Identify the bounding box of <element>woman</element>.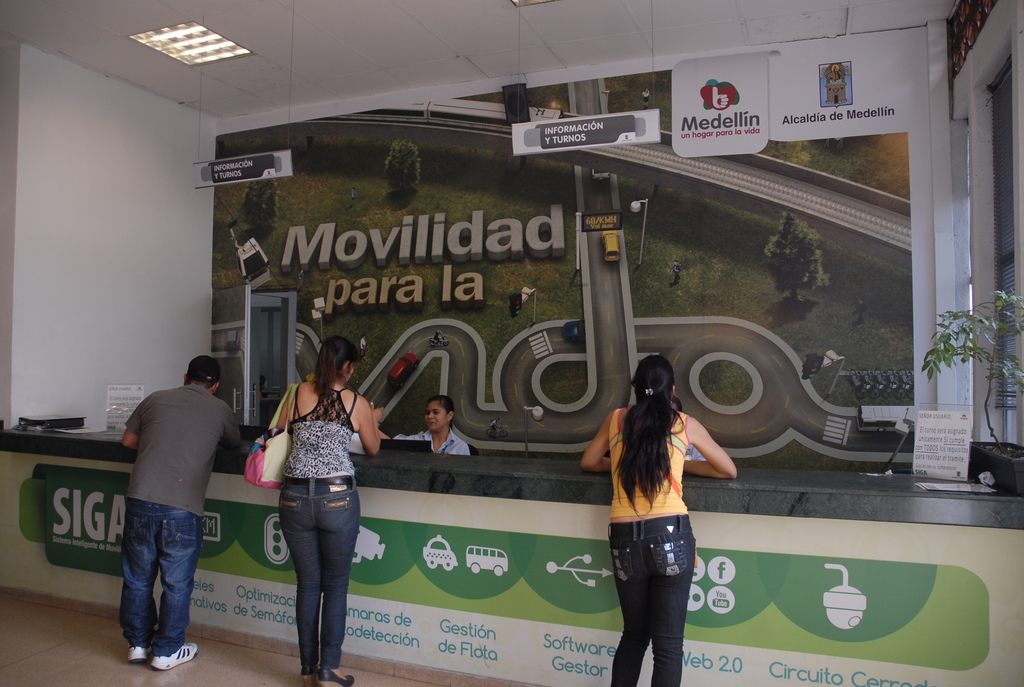
(579, 354, 740, 686).
